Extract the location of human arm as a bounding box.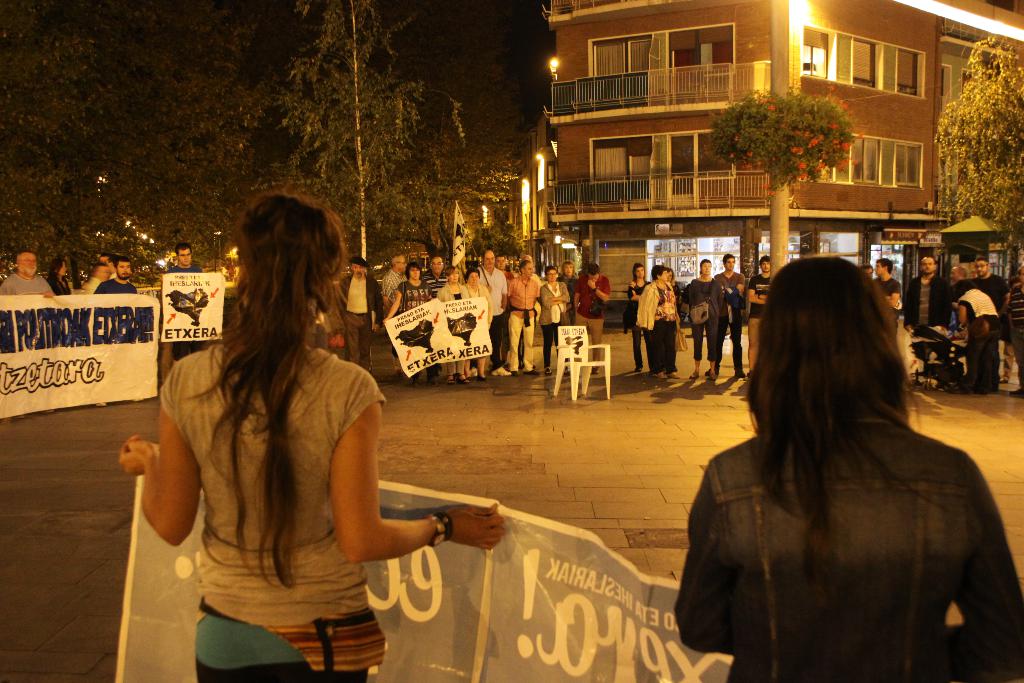
l=955, t=302, r=967, b=328.
